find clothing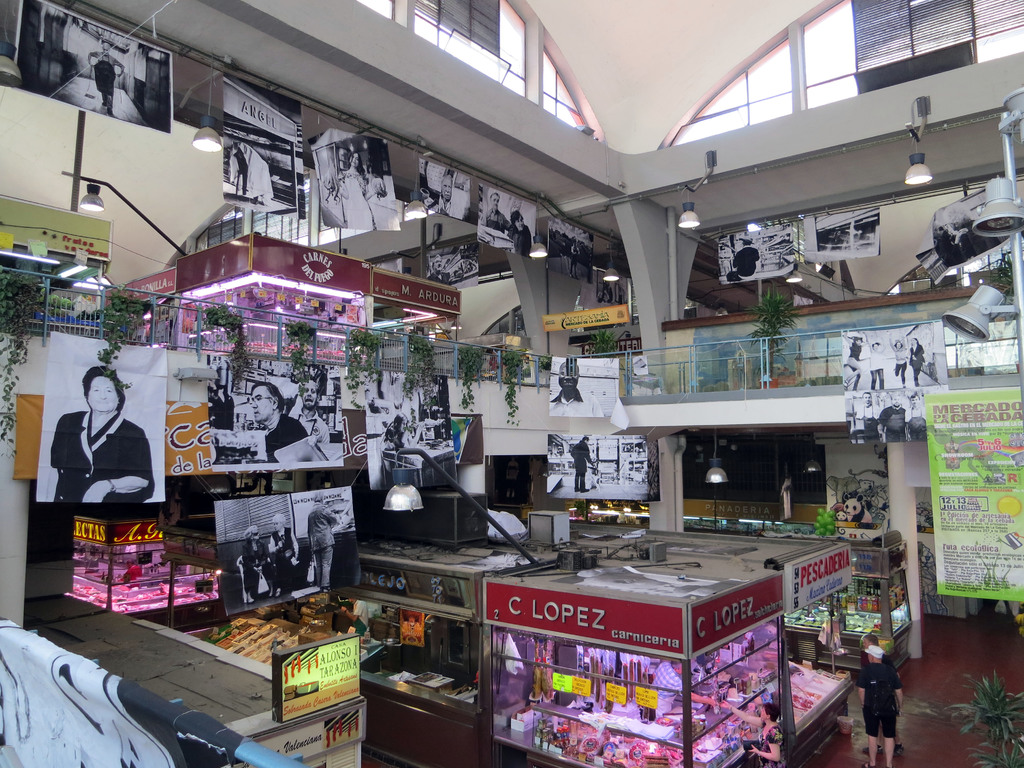
l=242, t=536, r=273, b=600
